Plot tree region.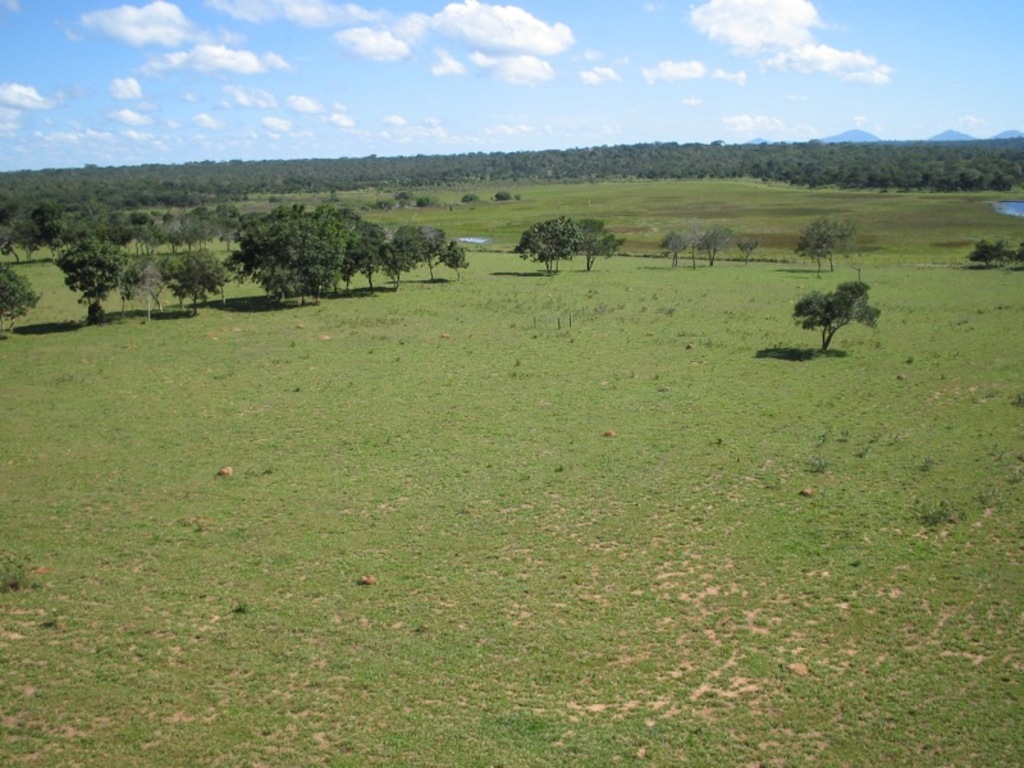
Plotted at <bbox>163, 251, 227, 311</bbox>.
